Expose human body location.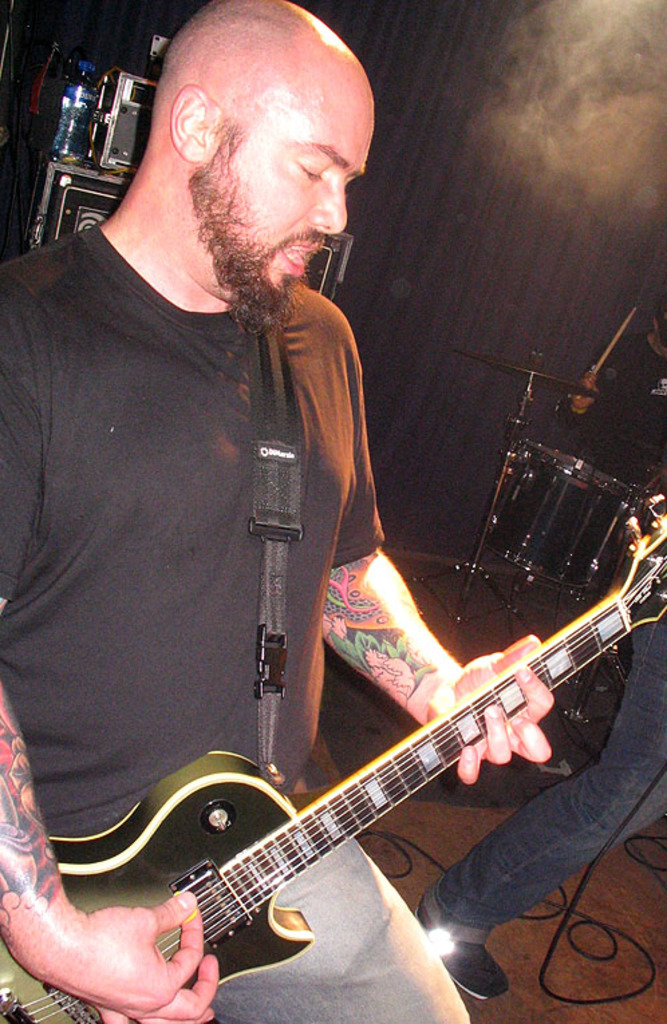
Exposed at pyautogui.locateOnScreen(0, 0, 552, 1023).
